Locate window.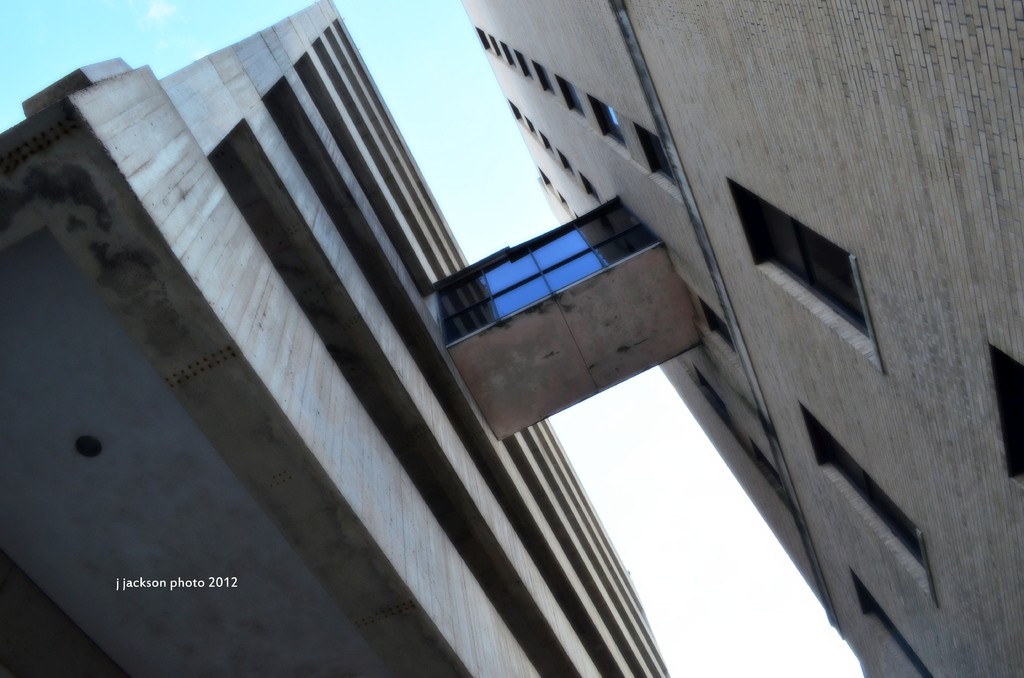
Bounding box: [left=556, top=81, right=587, bottom=117].
